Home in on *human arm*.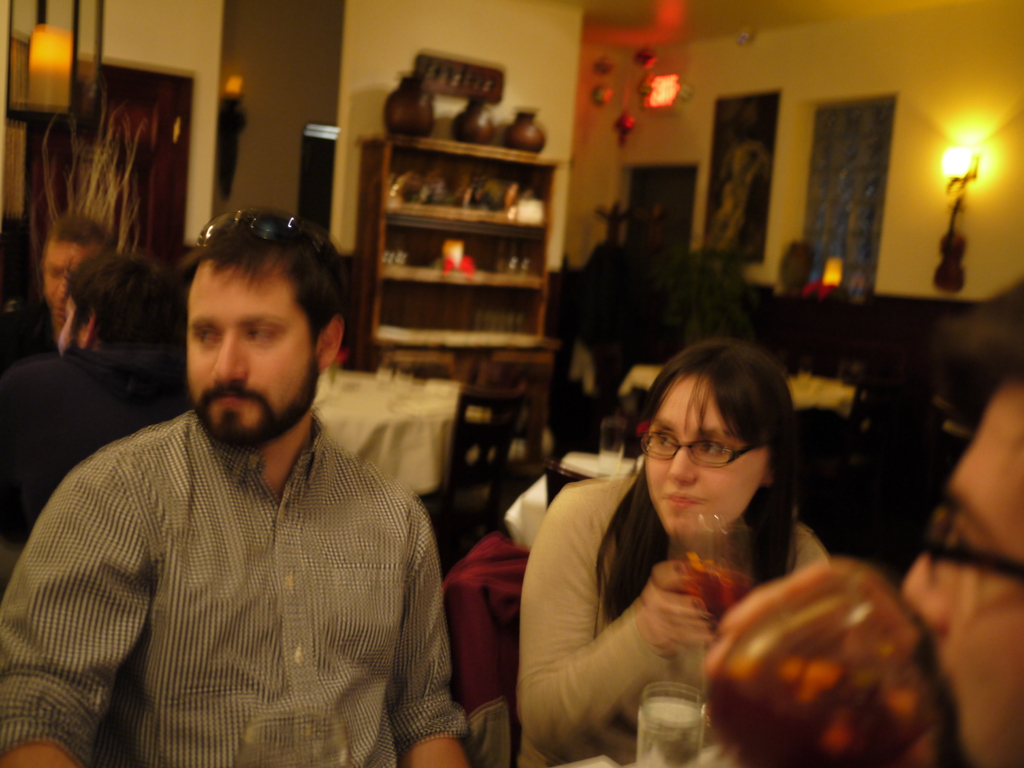
Homed in at 0:485:147:767.
